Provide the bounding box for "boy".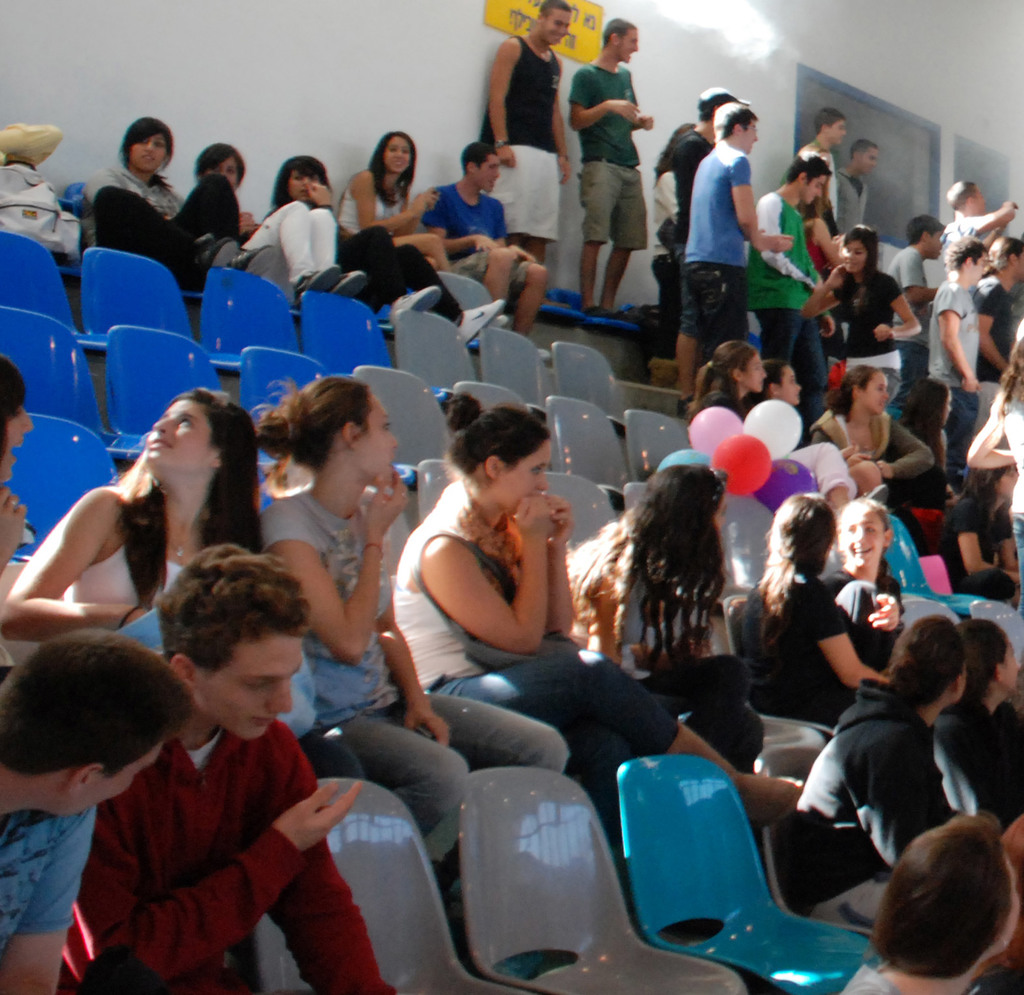
bbox=(672, 86, 751, 417).
